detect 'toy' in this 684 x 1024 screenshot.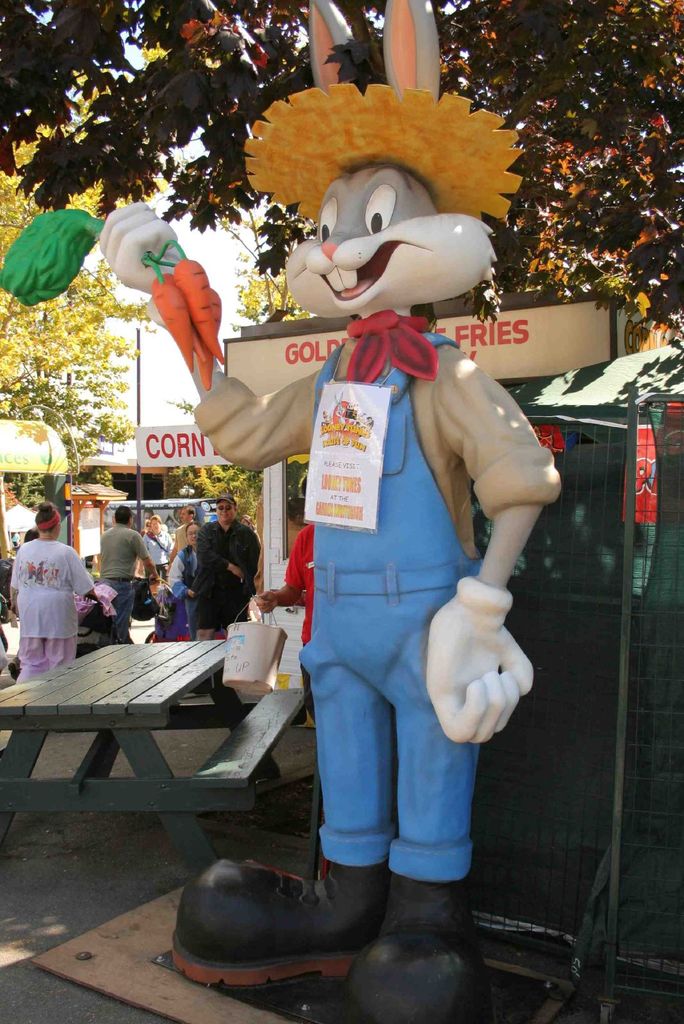
Detection: select_region(0, 70, 579, 1023).
